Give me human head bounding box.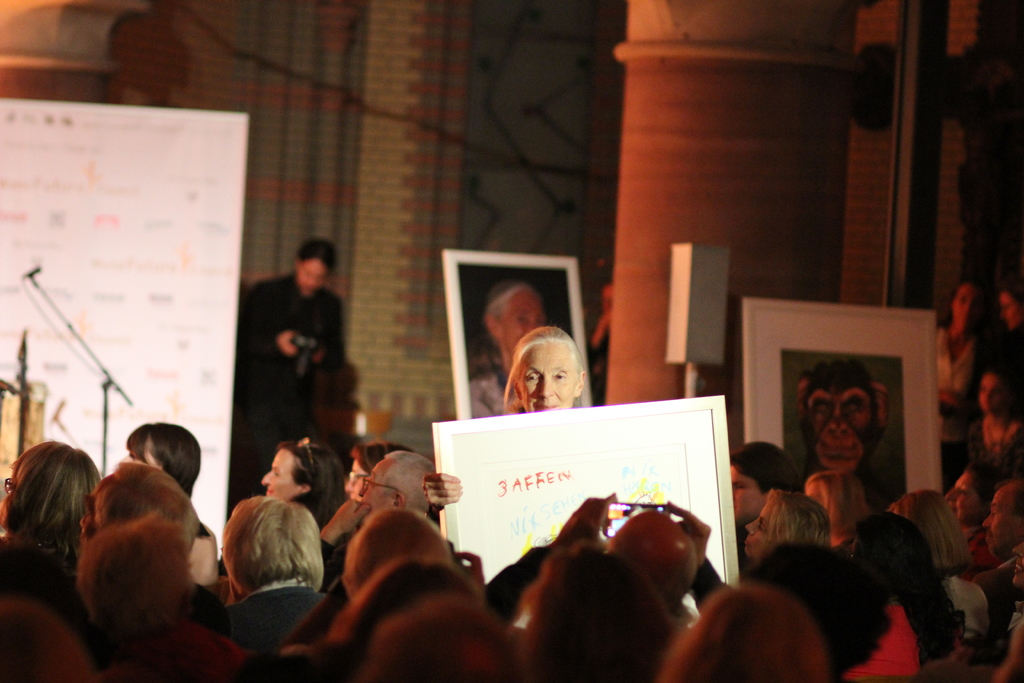
<bbox>218, 497, 320, 592</bbox>.
